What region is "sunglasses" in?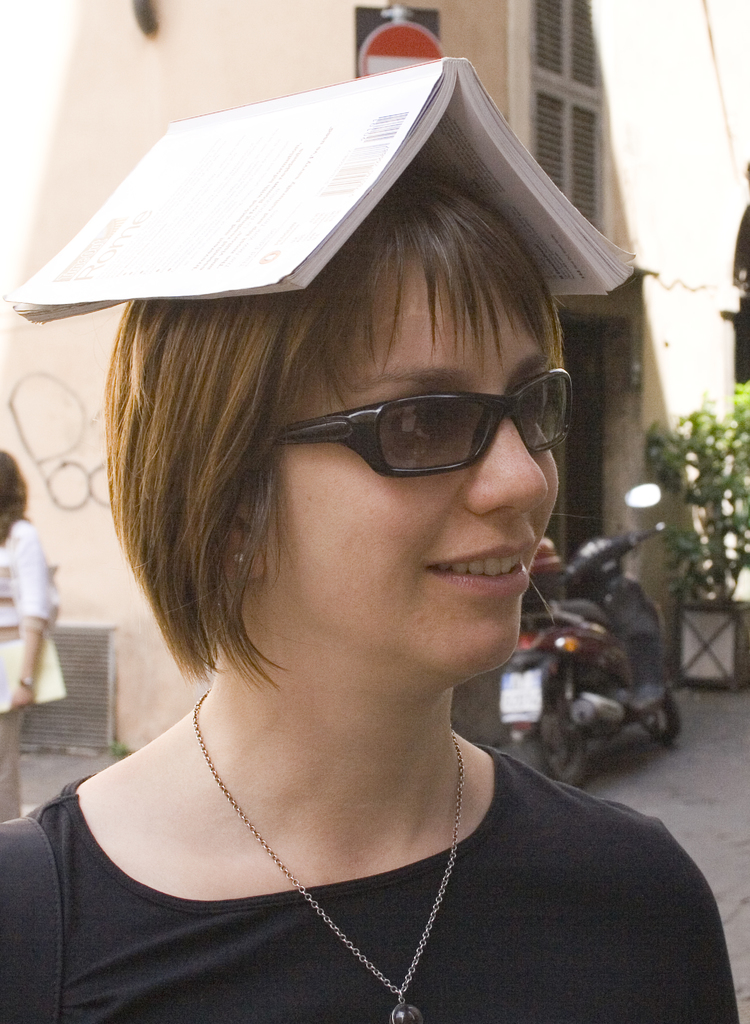
left=266, top=368, right=574, bottom=483.
